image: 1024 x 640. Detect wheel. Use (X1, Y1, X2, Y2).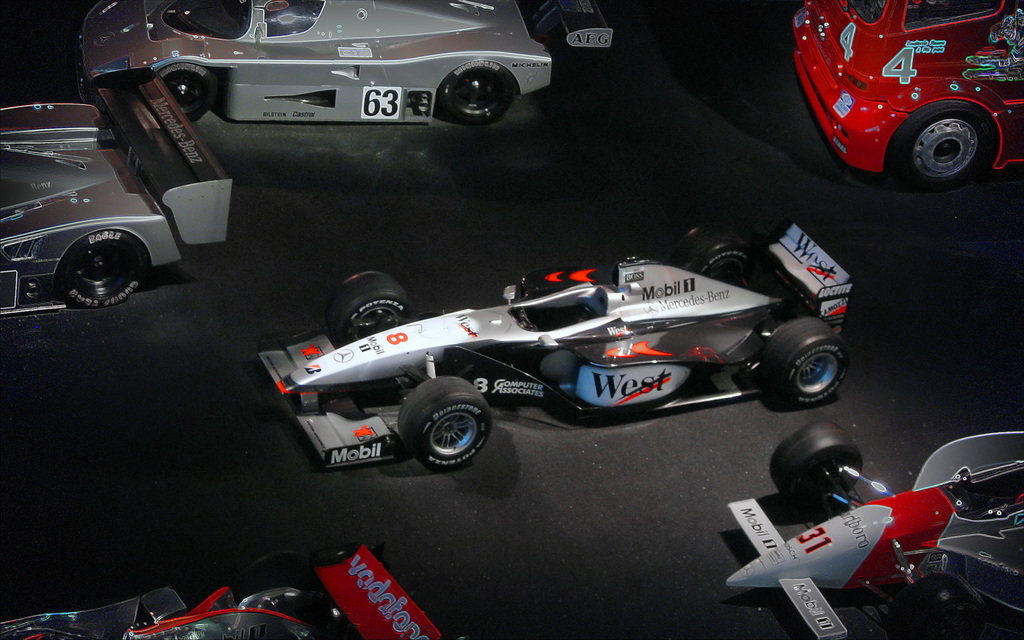
(241, 551, 316, 595).
